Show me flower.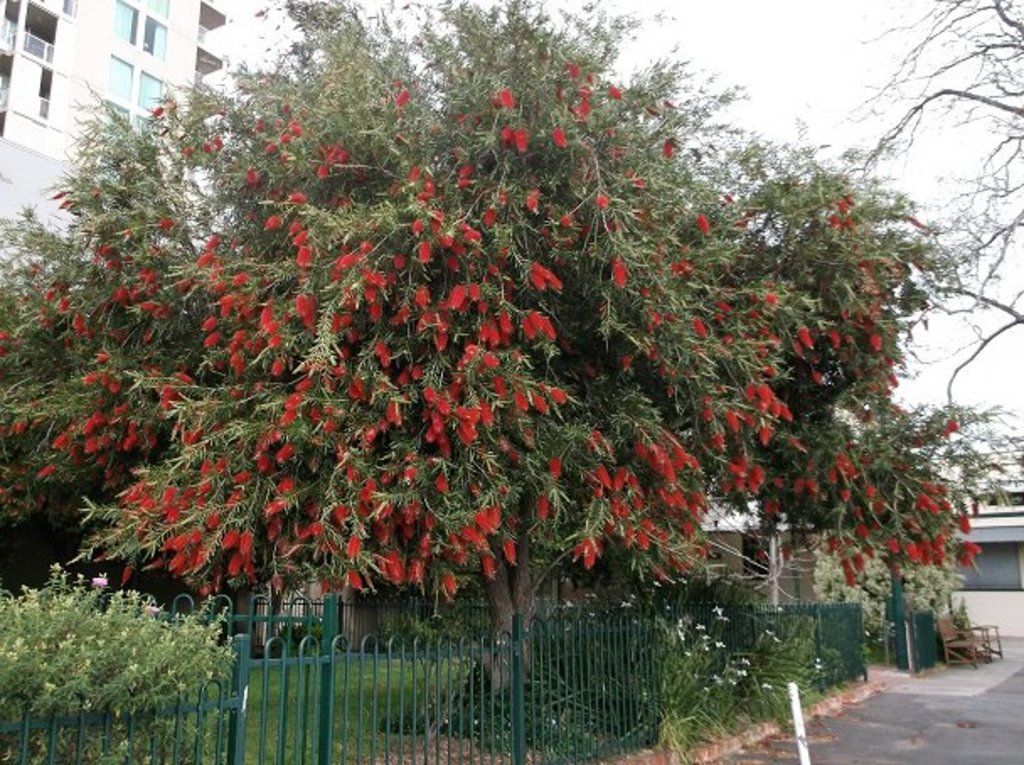
flower is here: left=766, top=627, right=780, bottom=640.
